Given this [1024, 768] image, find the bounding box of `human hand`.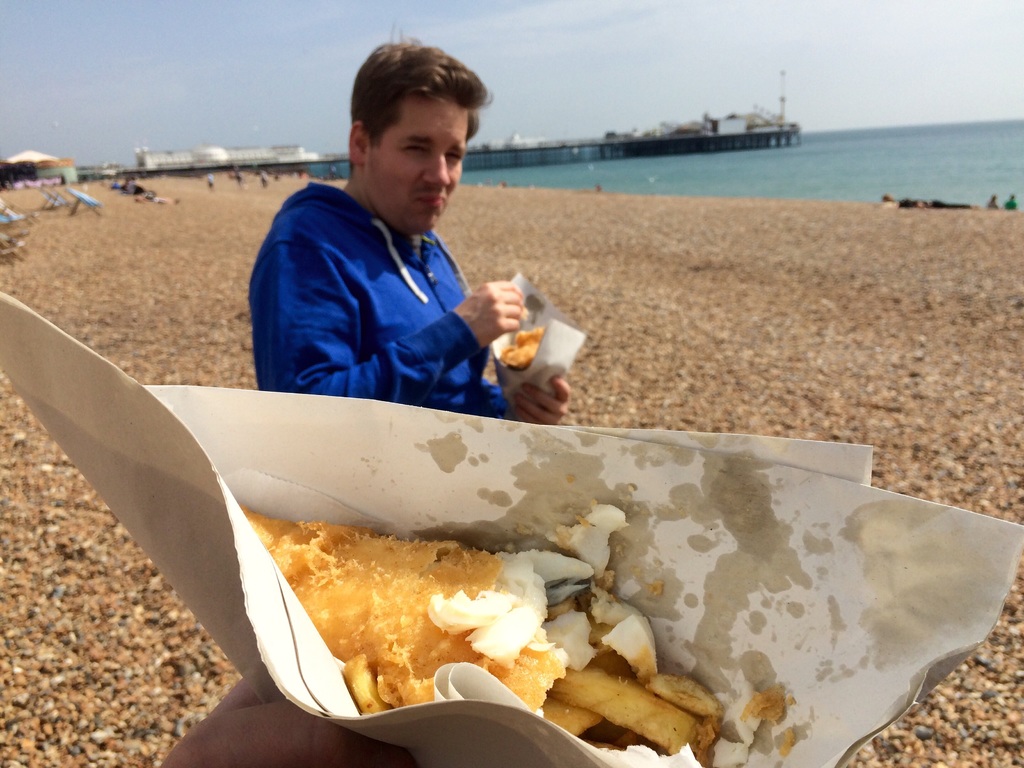
box=[454, 276, 527, 349].
